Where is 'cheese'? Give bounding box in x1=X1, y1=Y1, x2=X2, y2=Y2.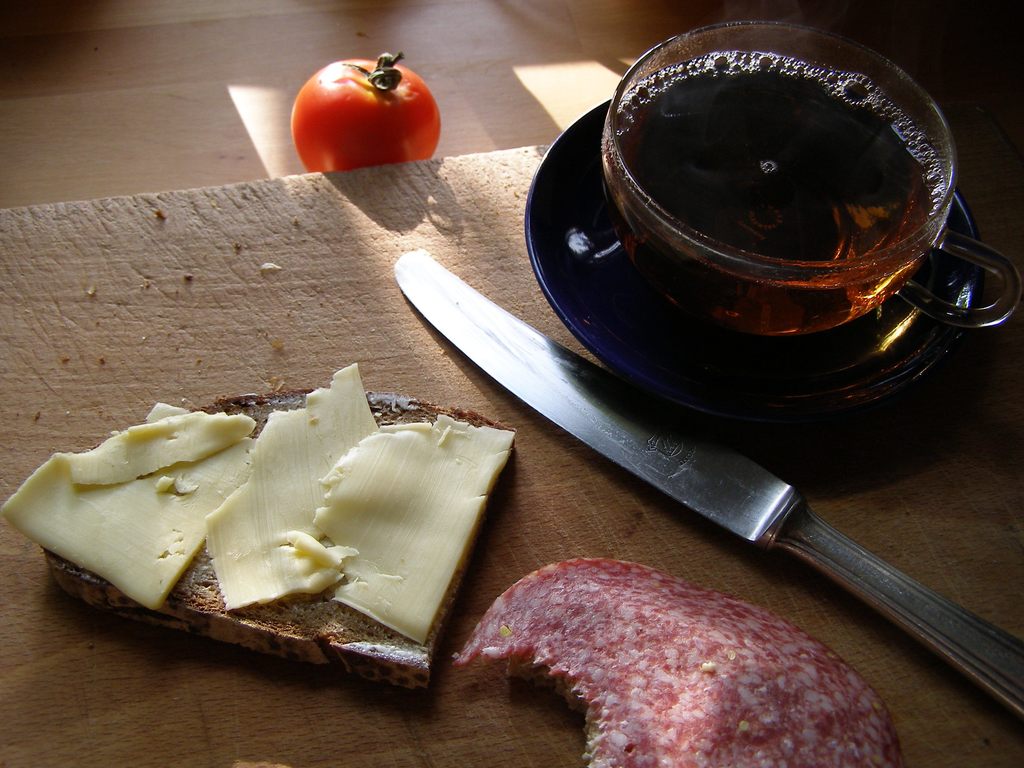
x1=0, y1=397, x2=260, y2=606.
